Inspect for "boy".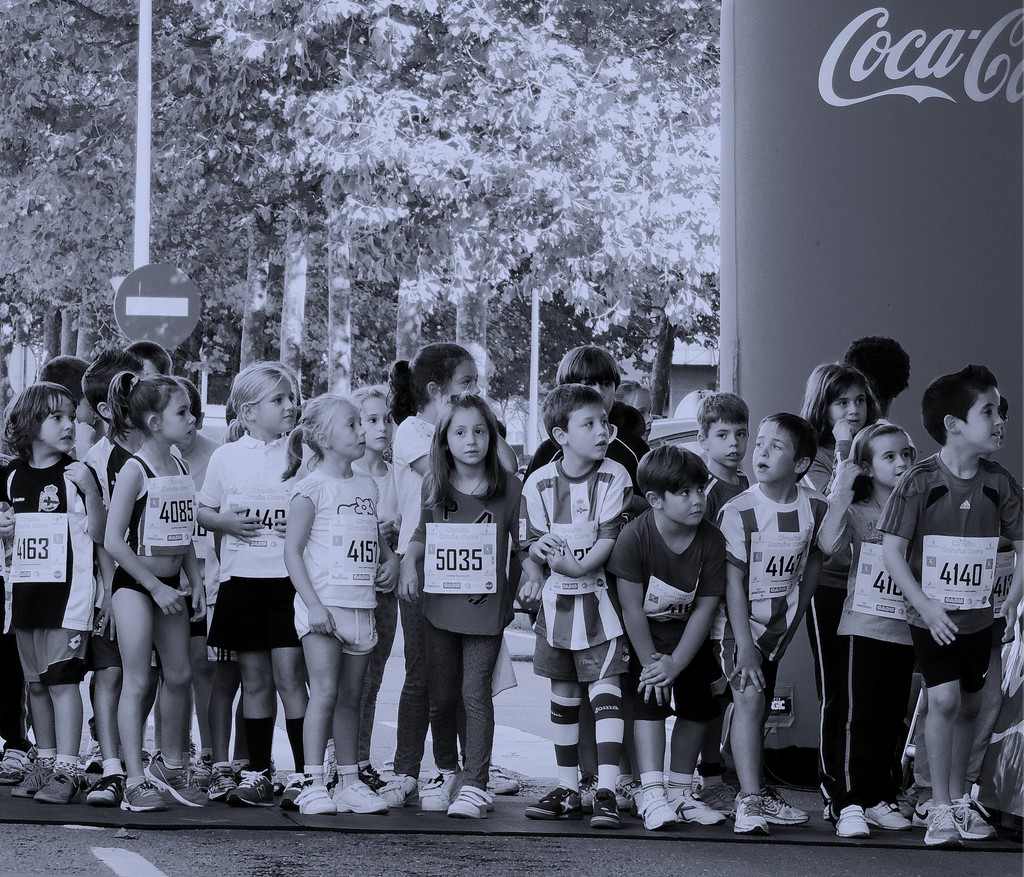
Inspection: bbox=(520, 346, 650, 809).
